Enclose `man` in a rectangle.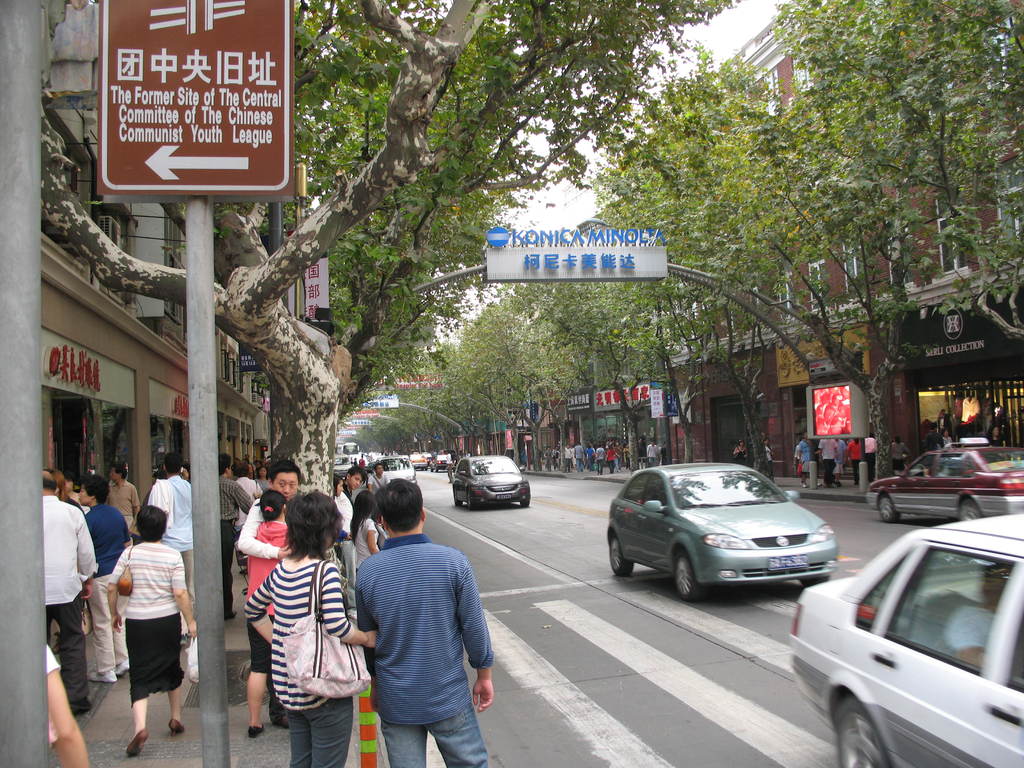
[660,440,671,462].
